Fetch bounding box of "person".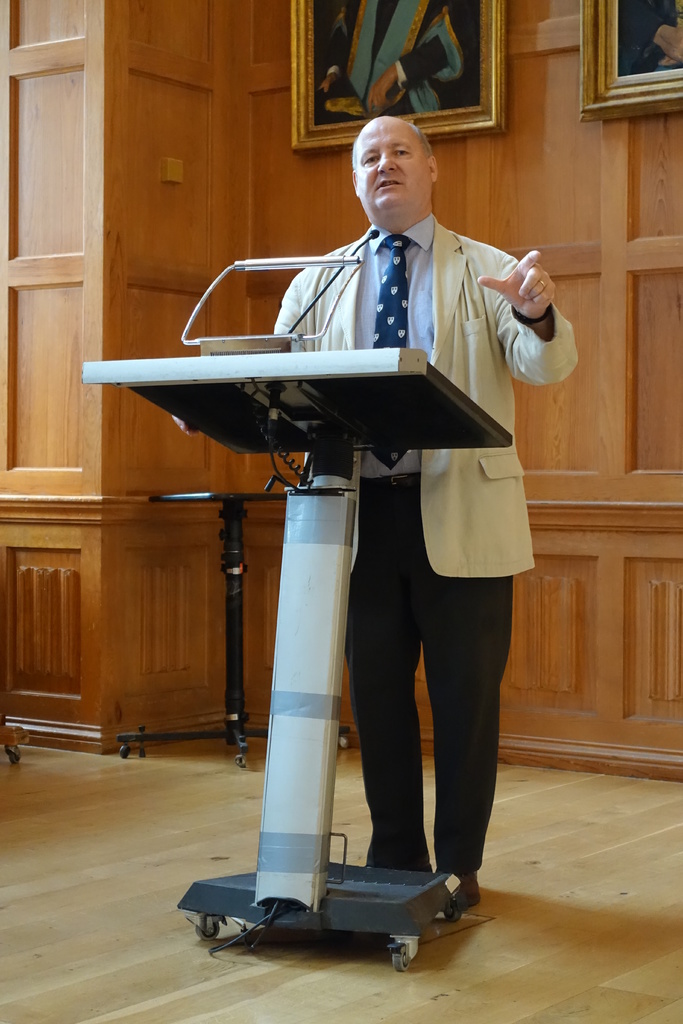
Bbox: 211, 71, 545, 977.
